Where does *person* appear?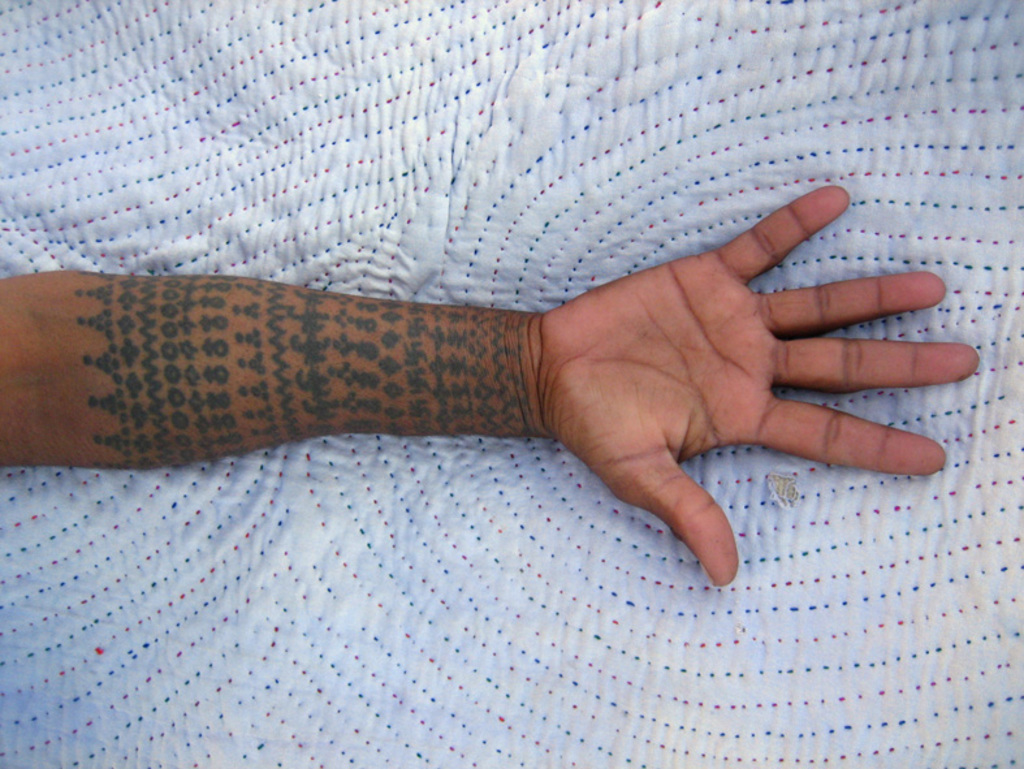
Appears at {"x1": 0, "y1": 186, "x2": 982, "y2": 580}.
